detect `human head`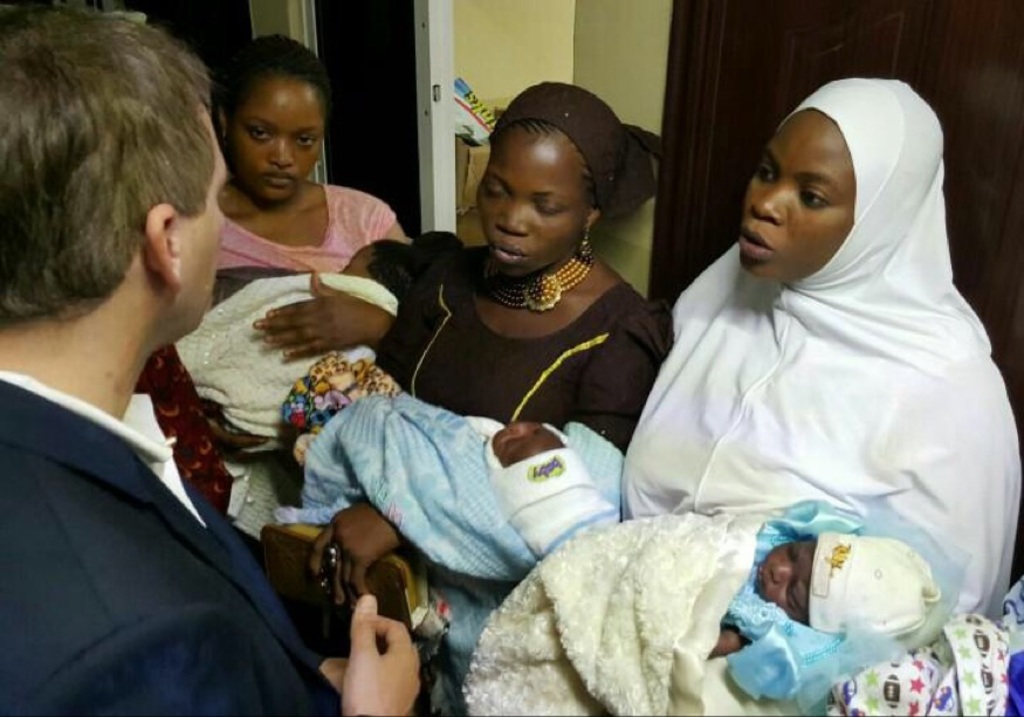
<bbox>738, 76, 942, 287</bbox>
